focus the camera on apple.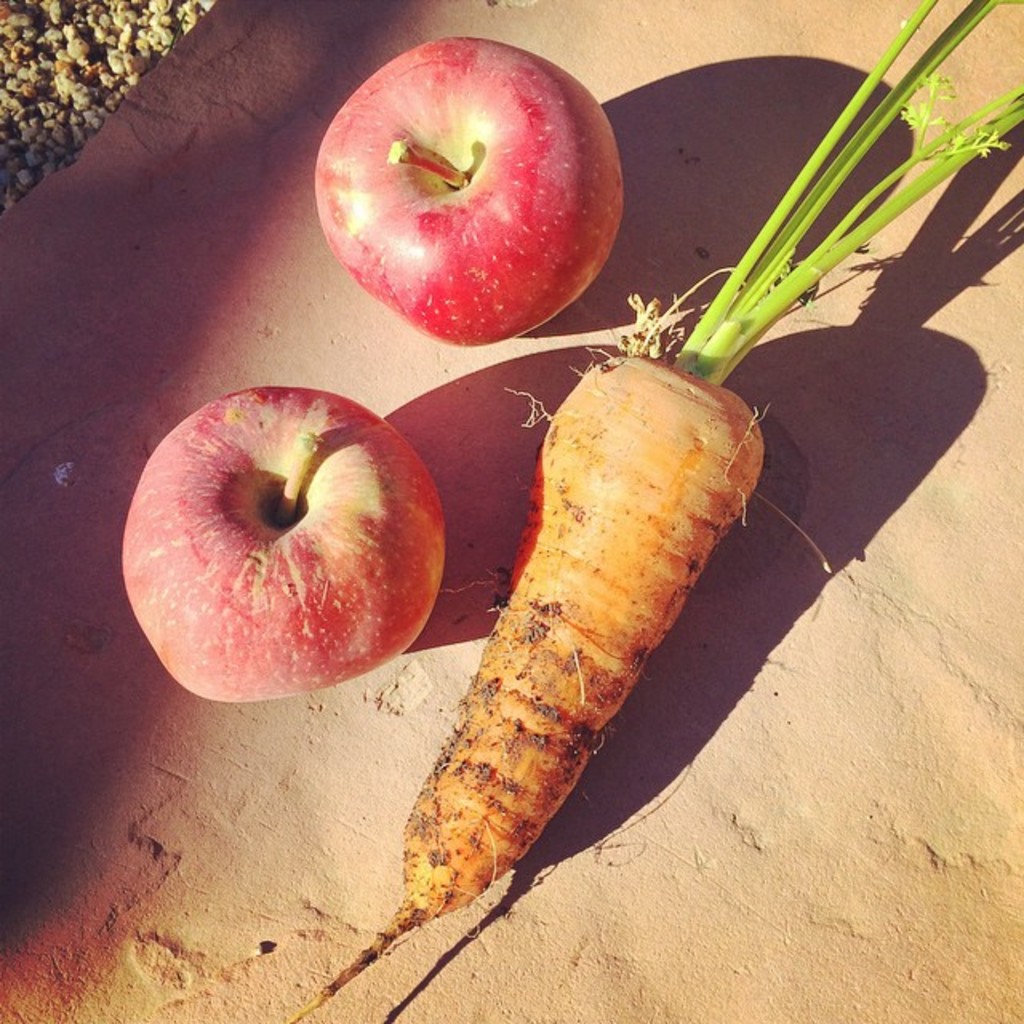
Focus region: crop(323, 35, 624, 350).
